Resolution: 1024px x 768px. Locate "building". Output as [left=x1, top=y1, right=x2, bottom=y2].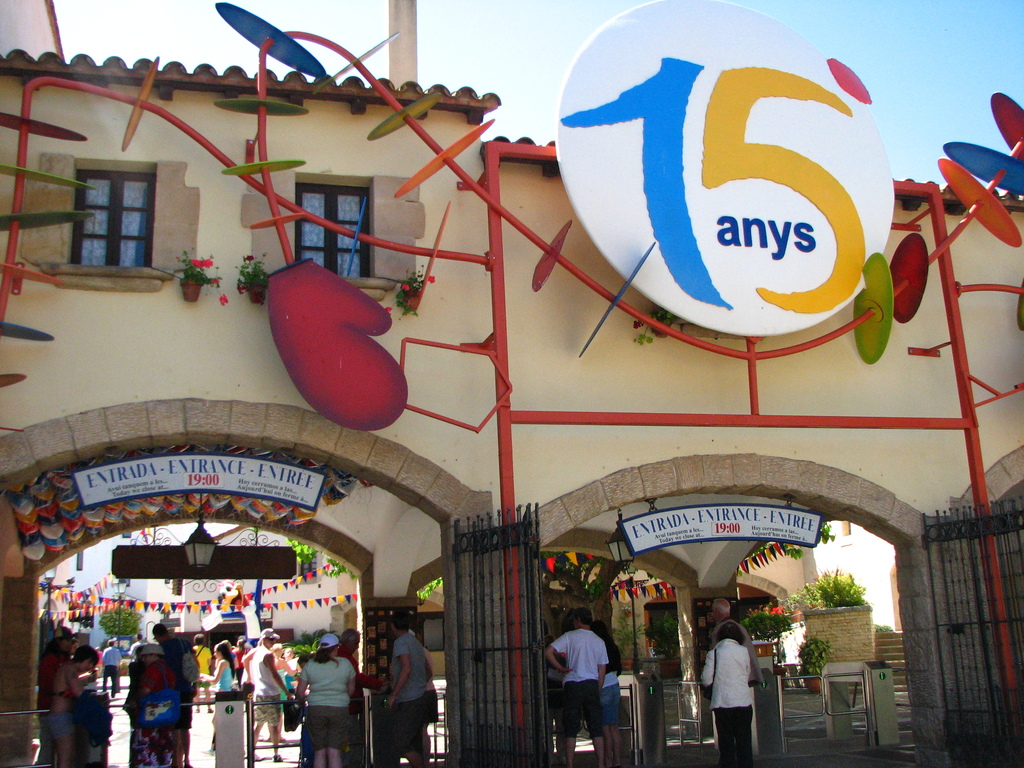
[left=35, top=527, right=181, bottom=660].
